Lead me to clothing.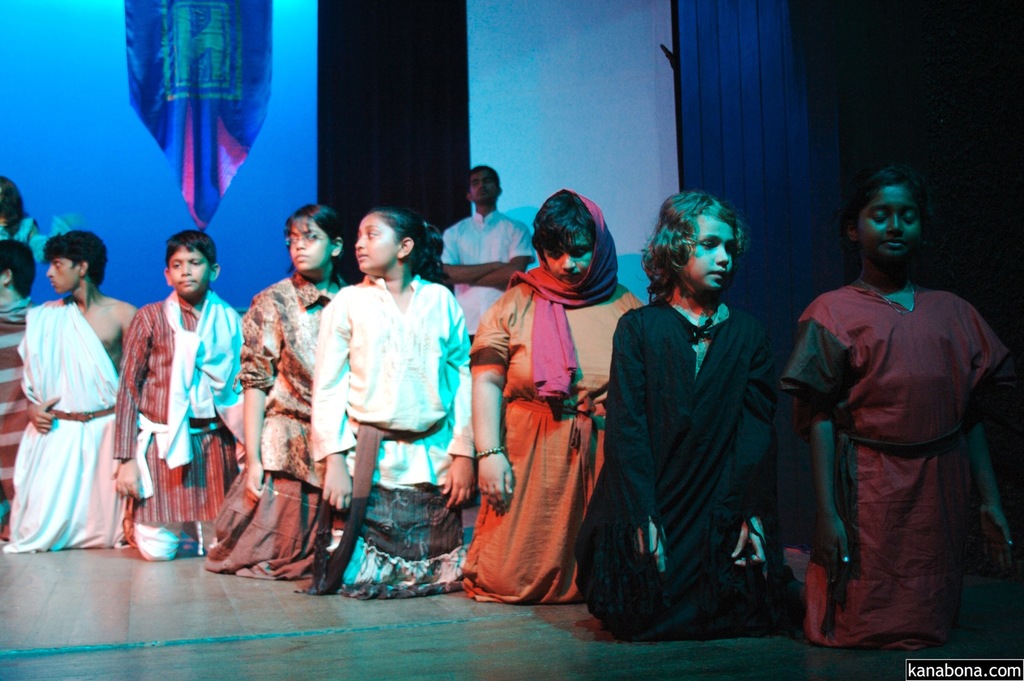
Lead to [left=313, top=277, right=449, bottom=600].
